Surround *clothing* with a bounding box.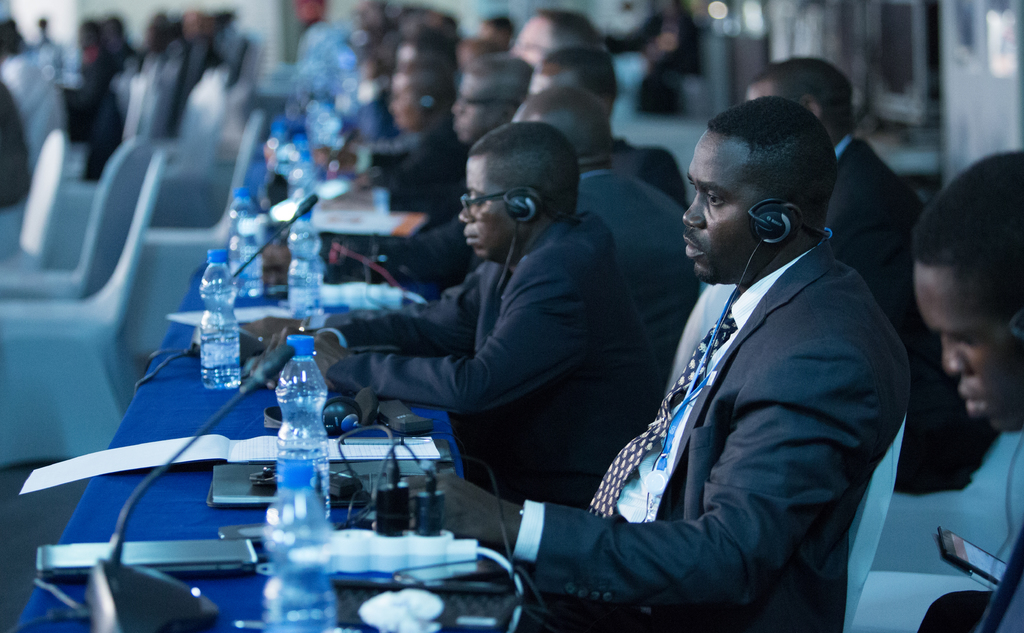
[317,208,565,483].
